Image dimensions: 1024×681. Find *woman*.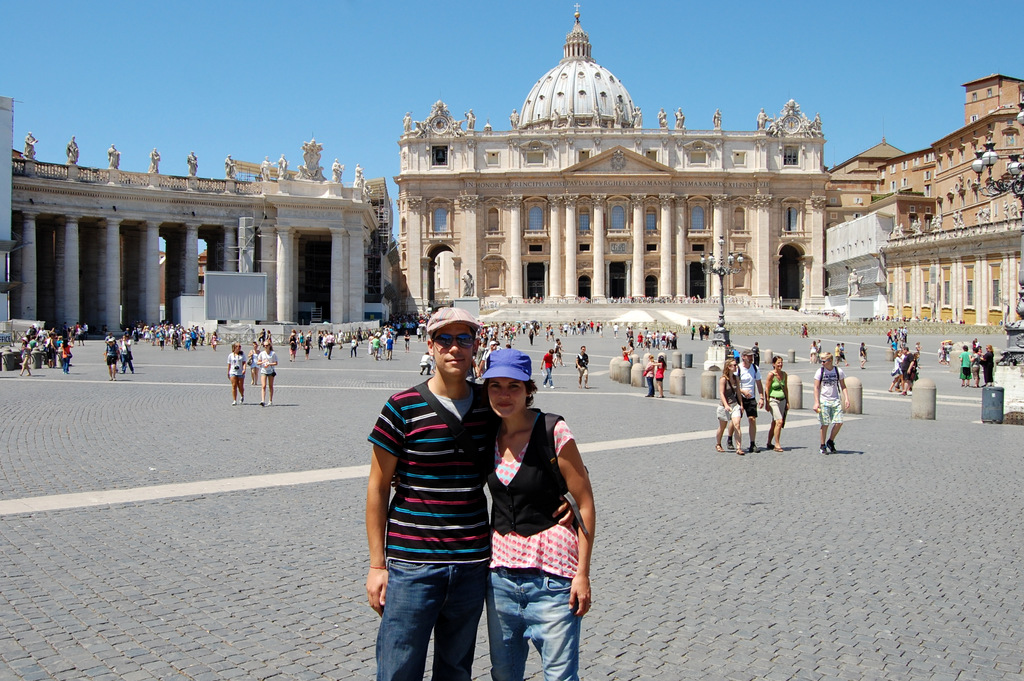
(18,336,33,377).
